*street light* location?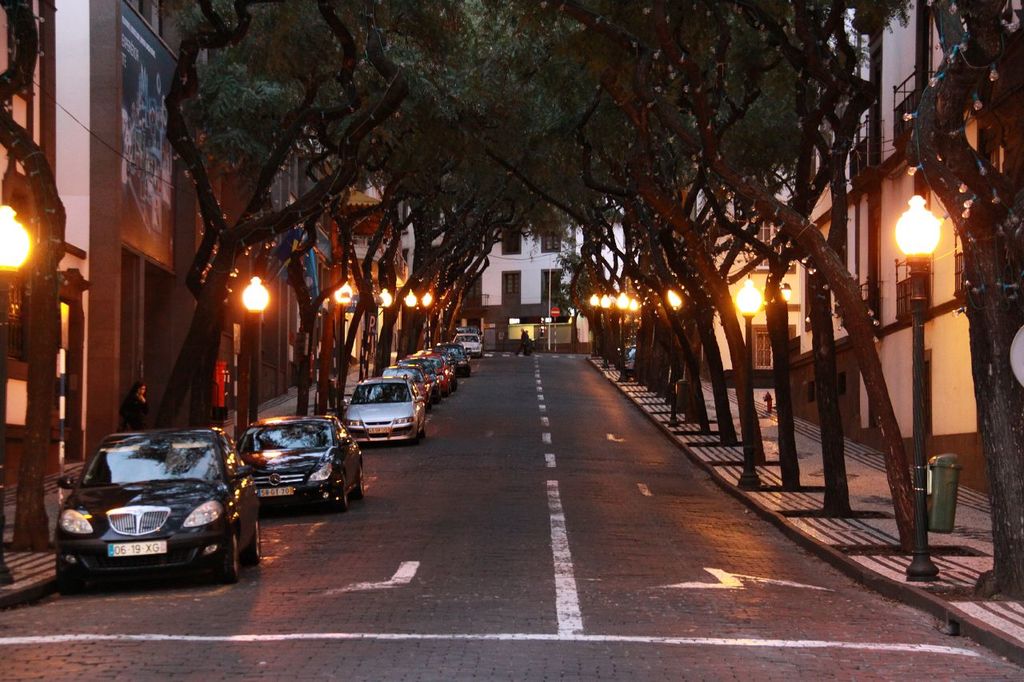
box=[401, 286, 415, 345]
